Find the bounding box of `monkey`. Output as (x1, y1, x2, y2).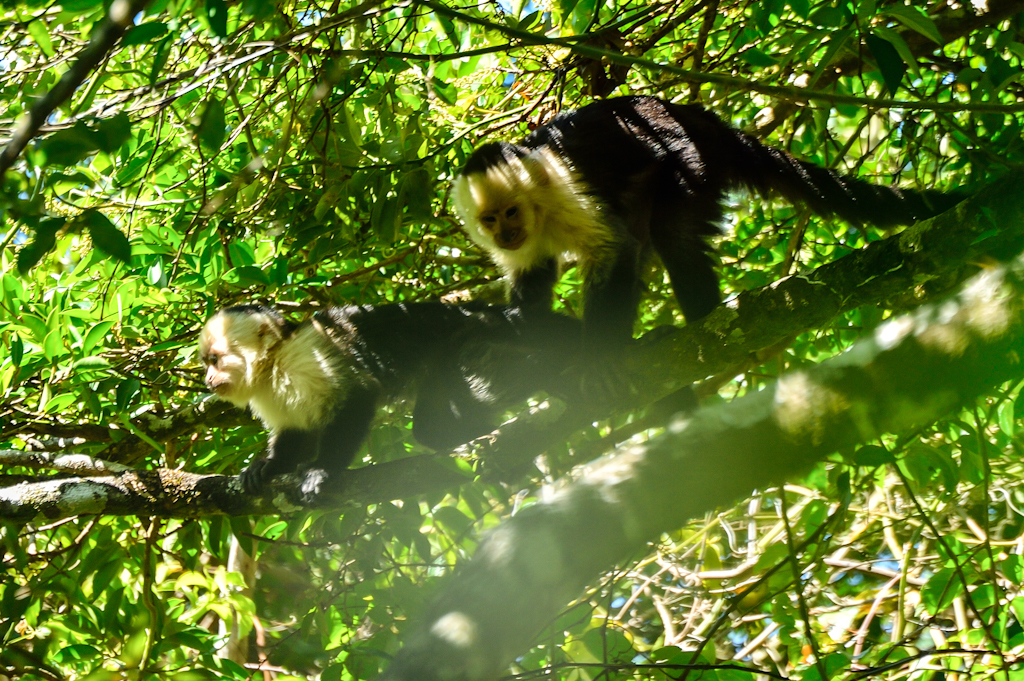
(193, 301, 674, 500).
